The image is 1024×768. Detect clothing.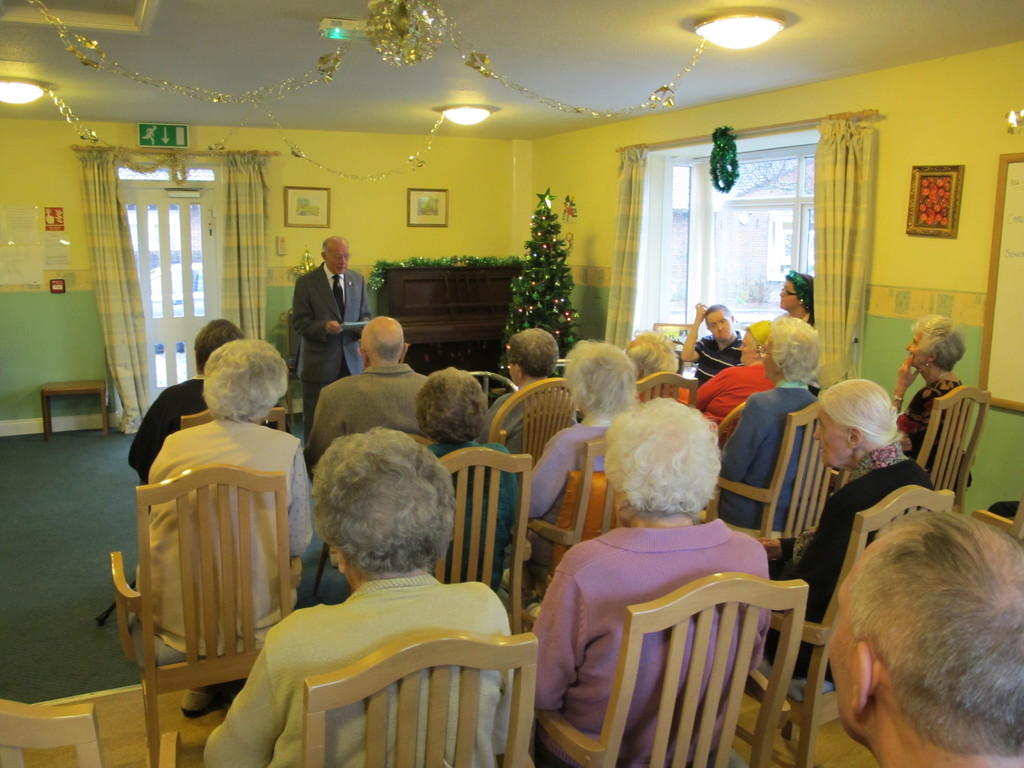
Detection: box(305, 358, 436, 461).
